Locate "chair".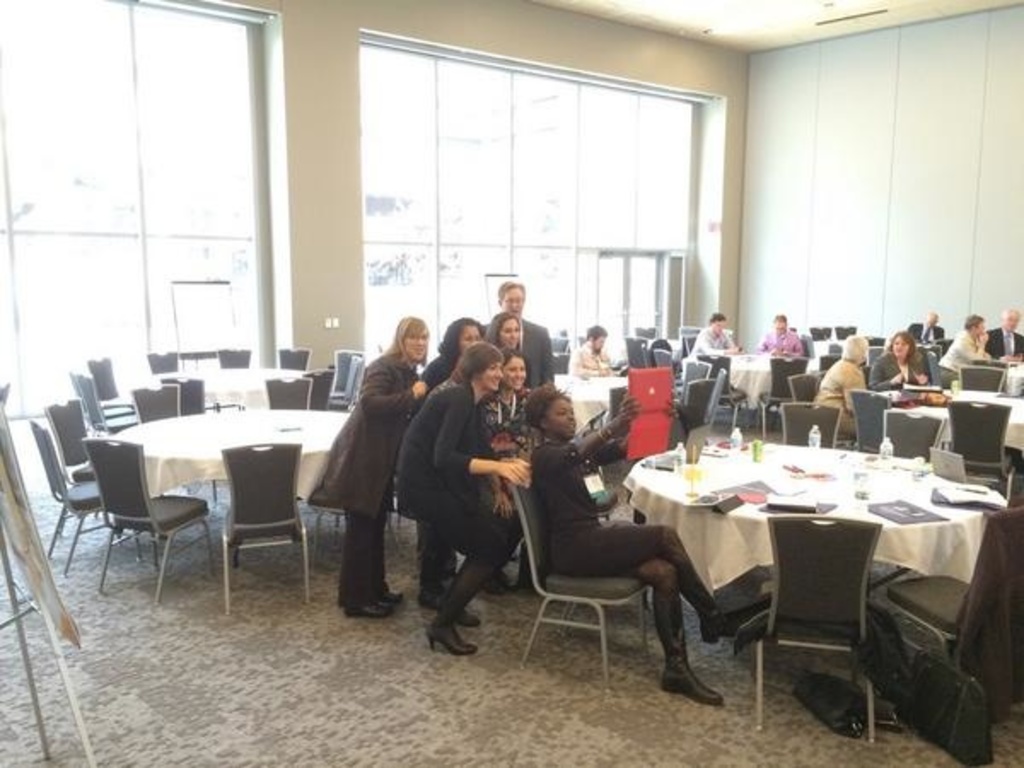
Bounding box: l=777, t=396, r=843, b=456.
